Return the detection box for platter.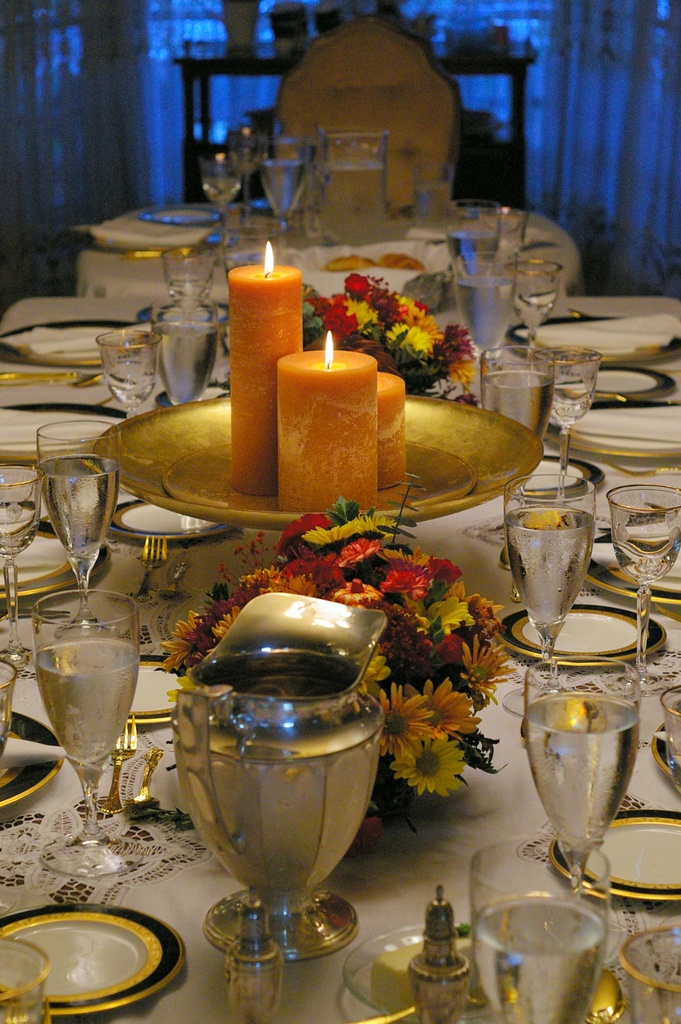
bbox(557, 368, 671, 406).
